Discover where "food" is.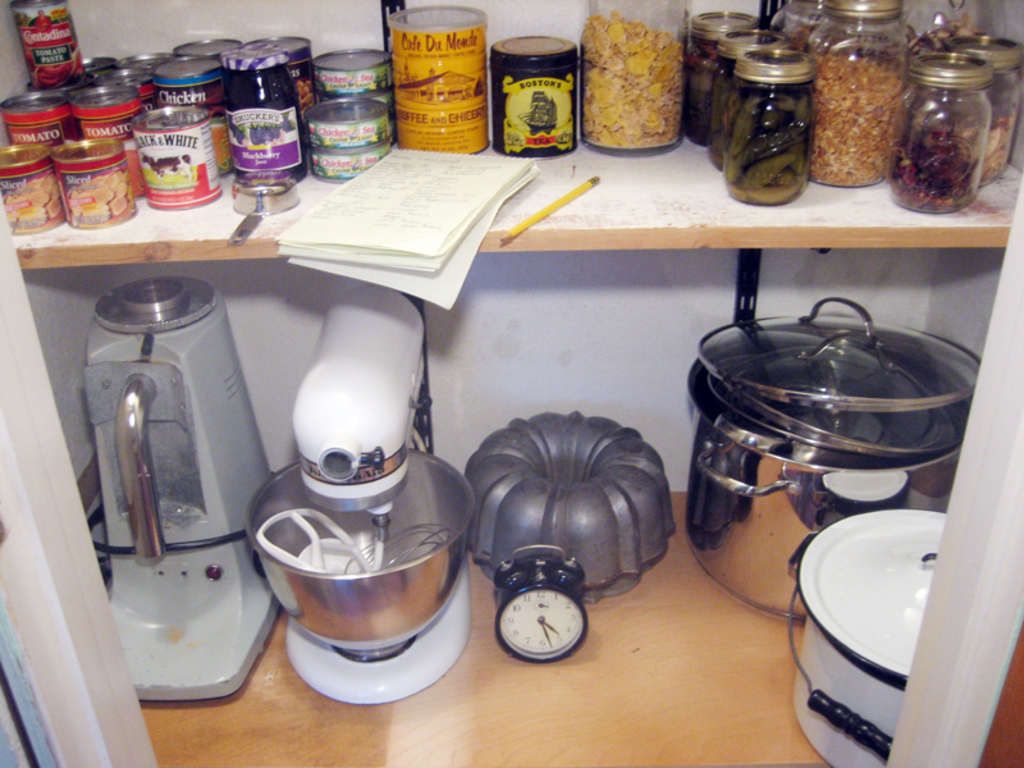
Discovered at left=808, top=50, right=901, bottom=187.
